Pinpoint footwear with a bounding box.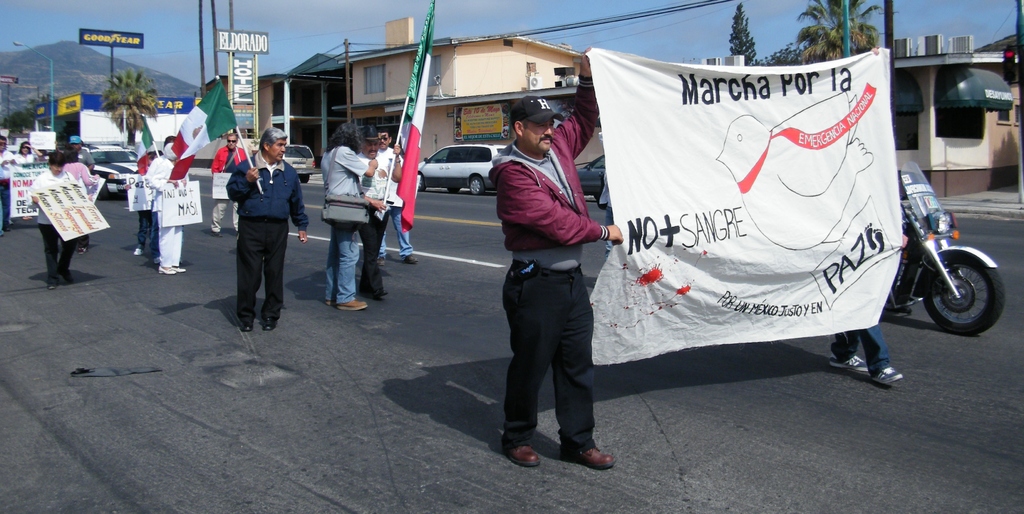
[158,266,173,275].
